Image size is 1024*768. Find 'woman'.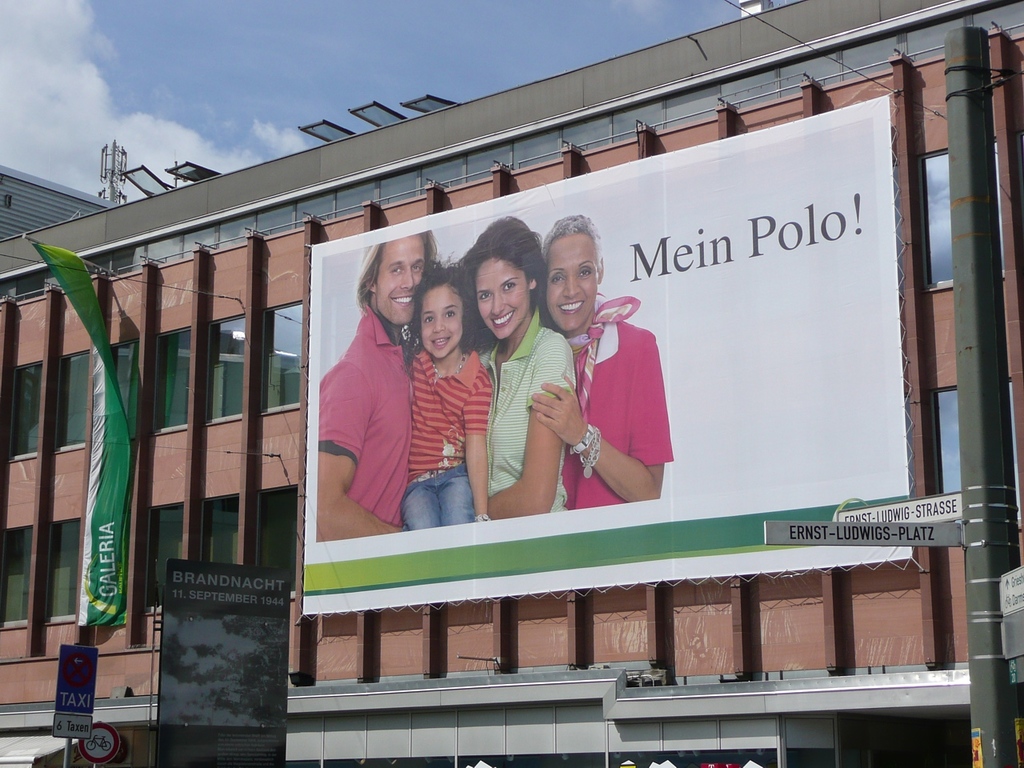
[454, 212, 572, 512].
